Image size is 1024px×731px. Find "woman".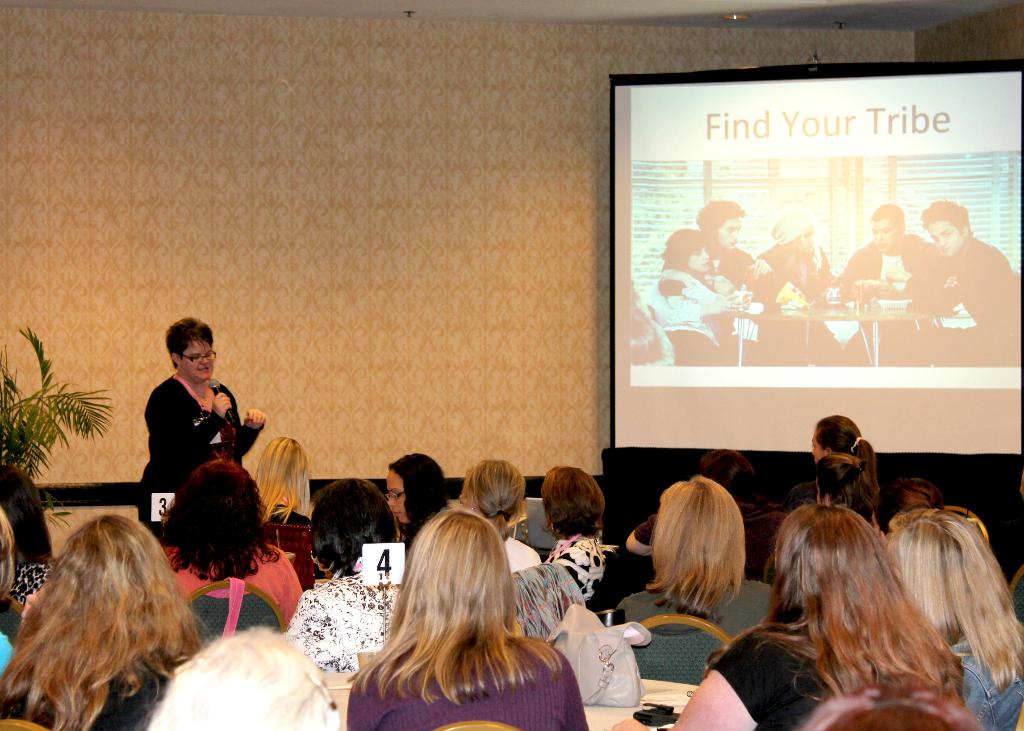
[321, 501, 597, 722].
